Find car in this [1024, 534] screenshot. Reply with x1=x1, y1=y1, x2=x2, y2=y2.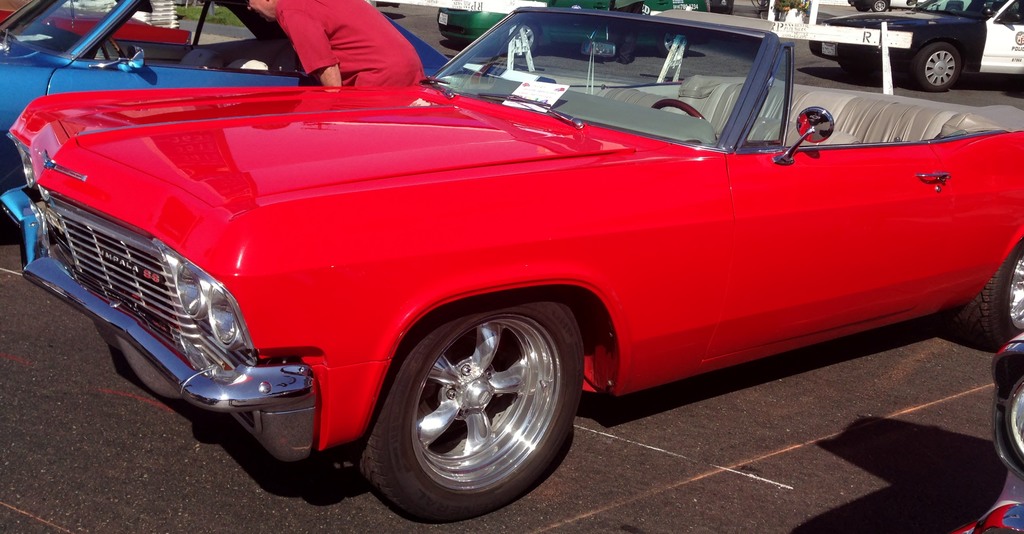
x1=0, y1=0, x2=449, y2=238.
